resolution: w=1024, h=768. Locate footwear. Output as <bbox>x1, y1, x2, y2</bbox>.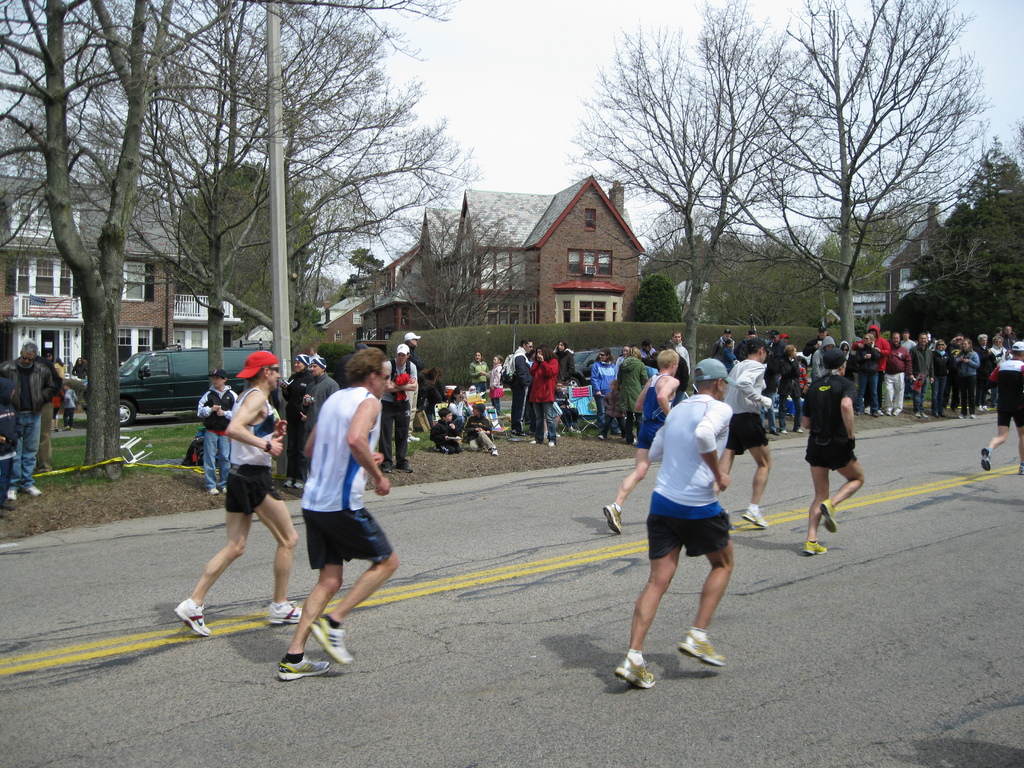
<bbox>819, 500, 836, 536</bbox>.
